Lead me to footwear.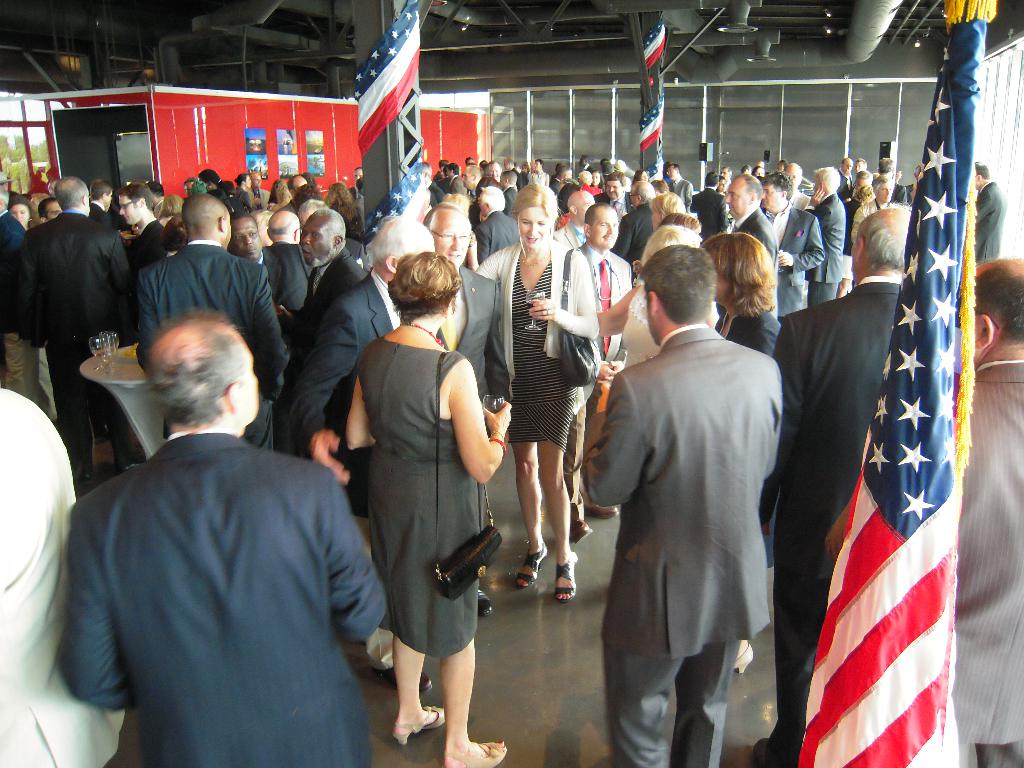
Lead to (left=372, top=664, right=434, bottom=693).
